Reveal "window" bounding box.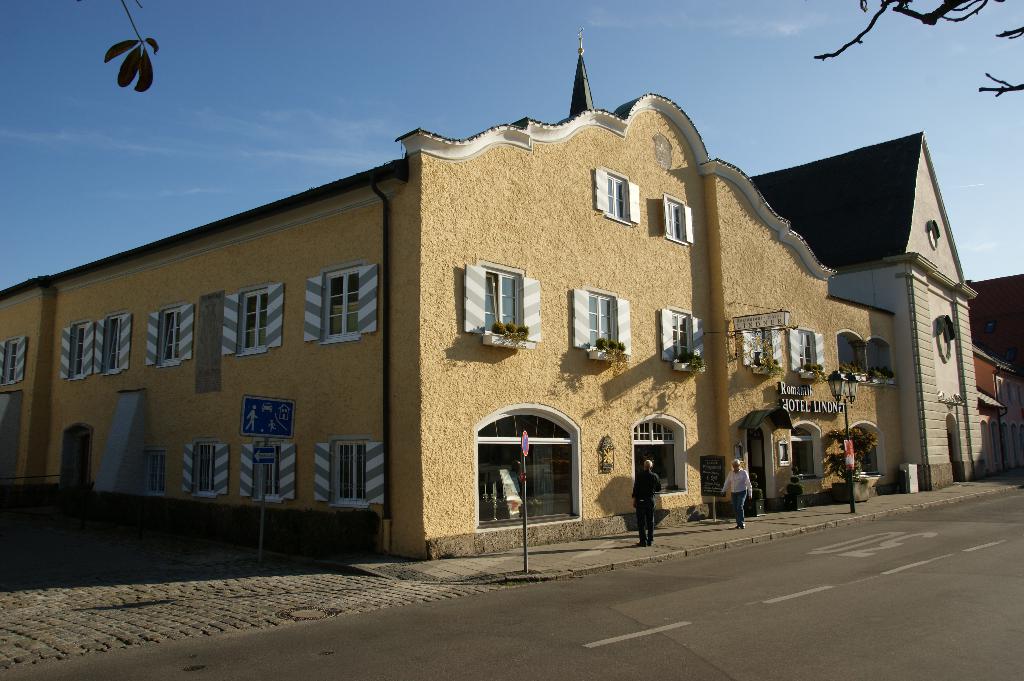
Revealed: (x1=788, y1=422, x2=827, y2=482).
